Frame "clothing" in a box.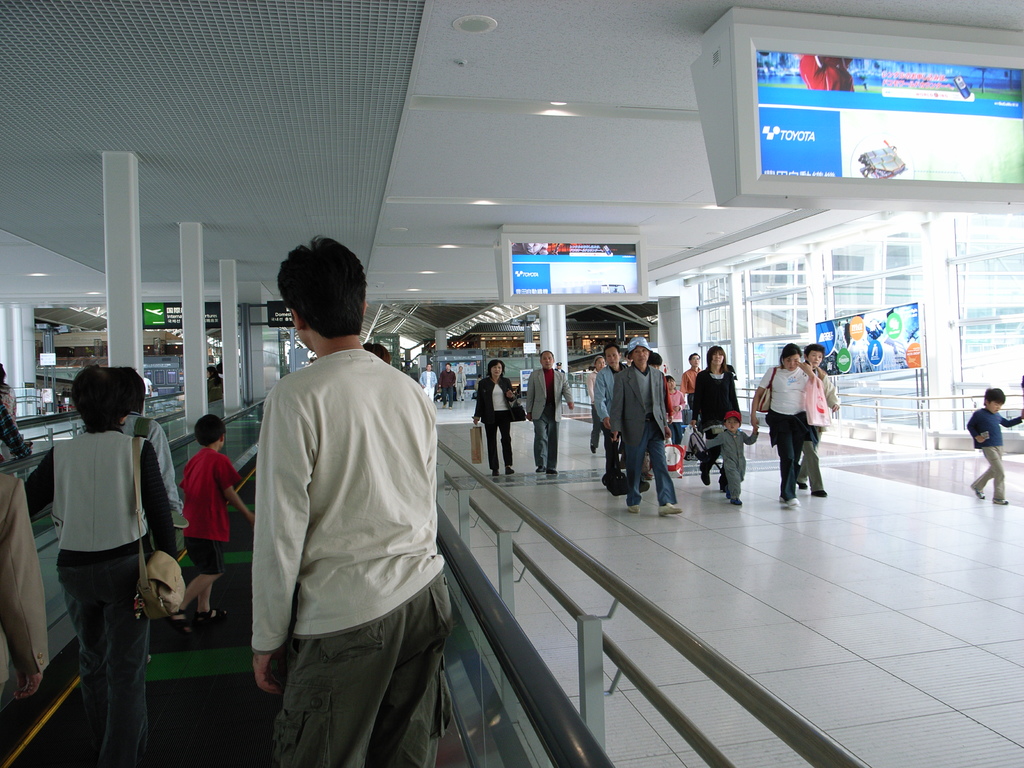
<region>688, 367, 695, 408</region>.
